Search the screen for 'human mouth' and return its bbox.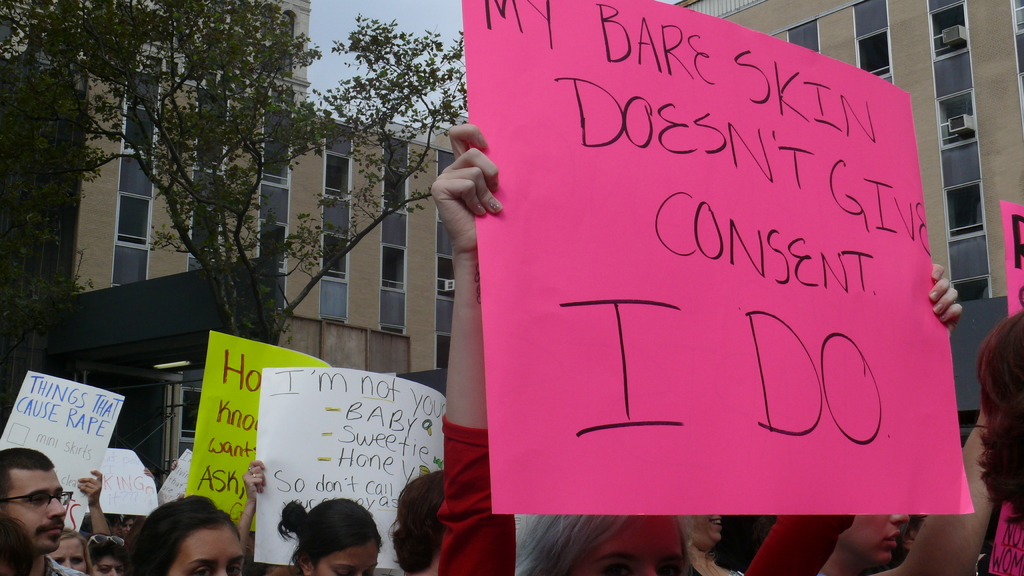
Found: box=[877, 532, 898, 549].
